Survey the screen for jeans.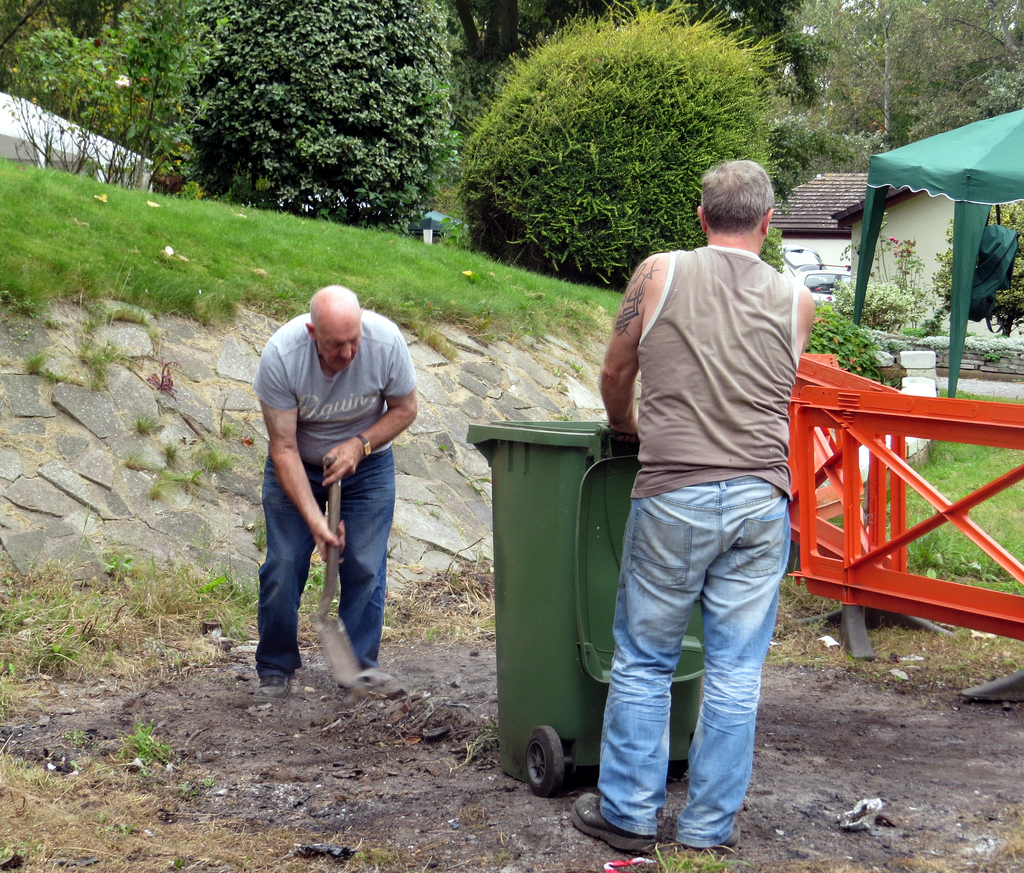
Survey found: x1=255 y1=444 x2=395 y2=694.
